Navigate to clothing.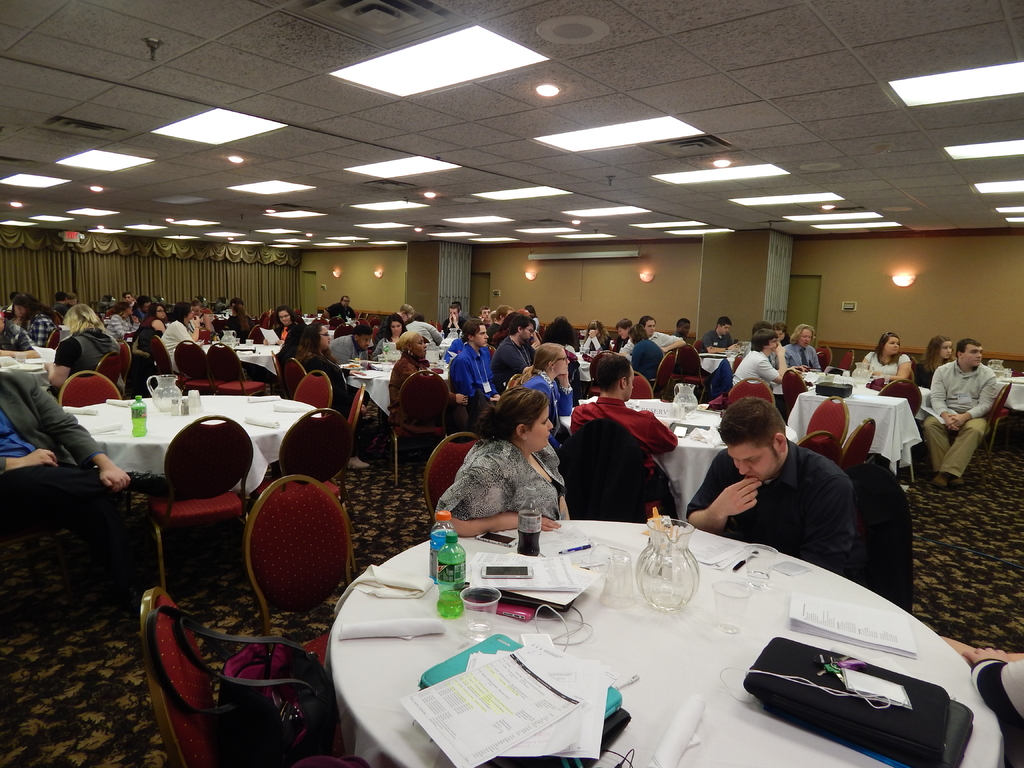
Navigation target: BBox(296, 351, 352, 406).
